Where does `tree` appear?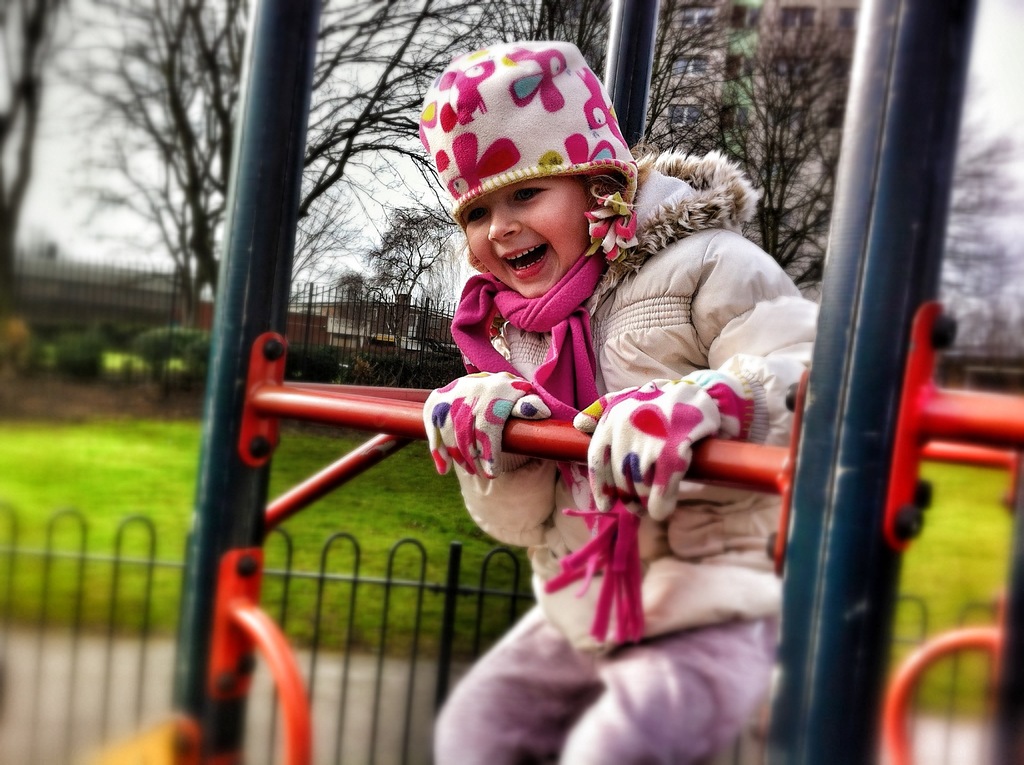
Appears at bbox(644, 0, 867, 305).
